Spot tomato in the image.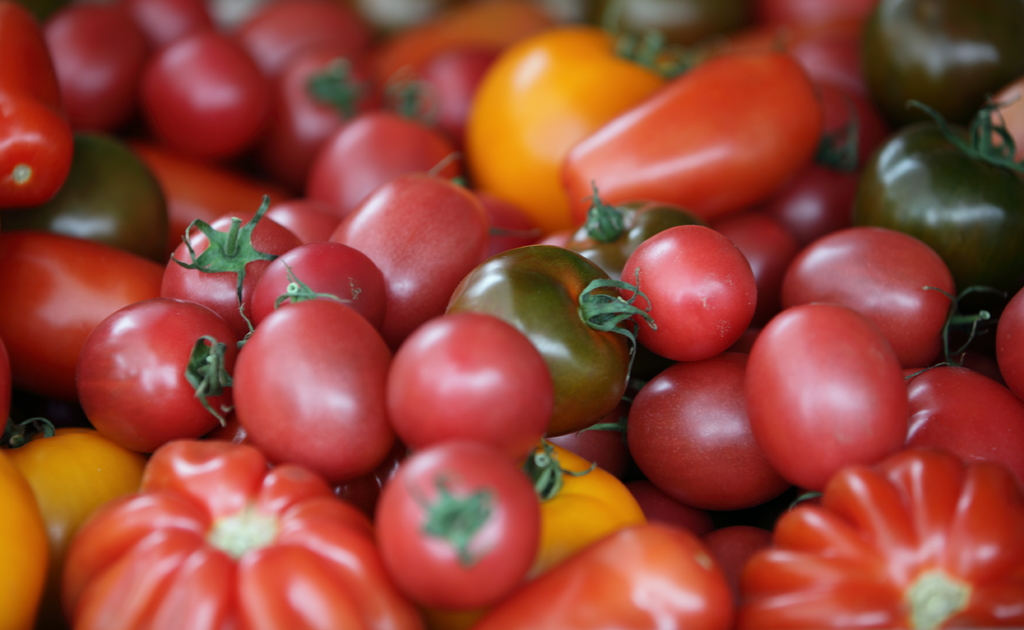
tomato found at [left=147, top=28, right=268, bottom=157].
